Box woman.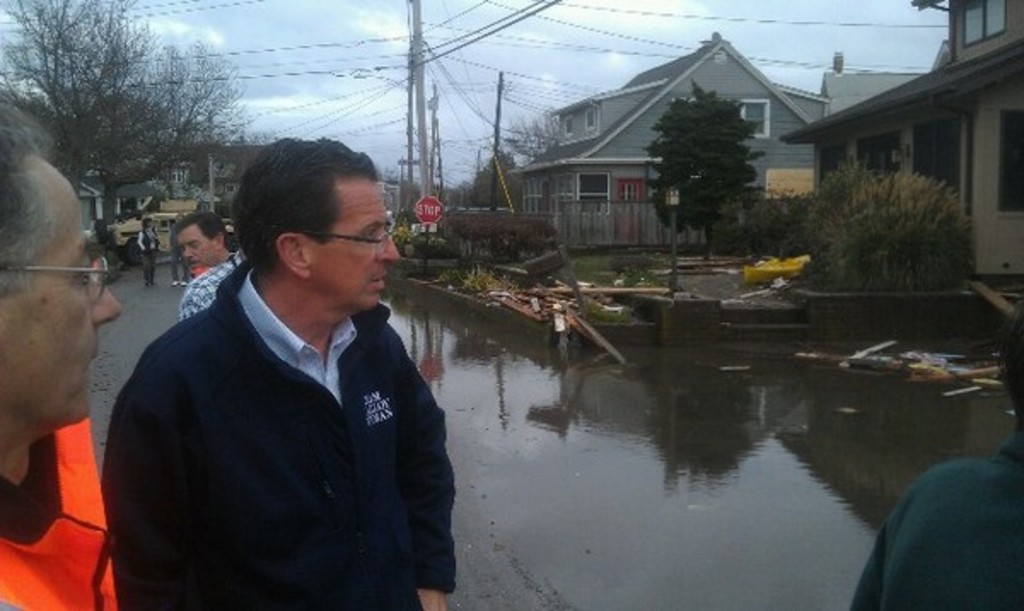
135 218 159 287.
